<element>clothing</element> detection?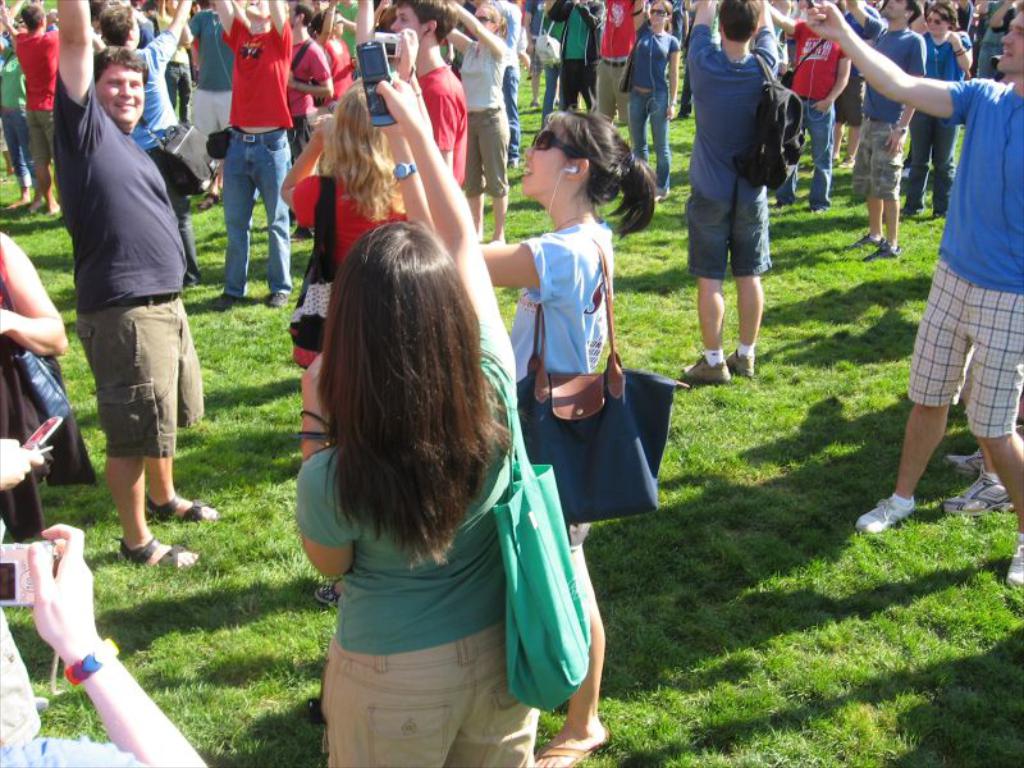
left=499, top=227, right=616, bottom=553
